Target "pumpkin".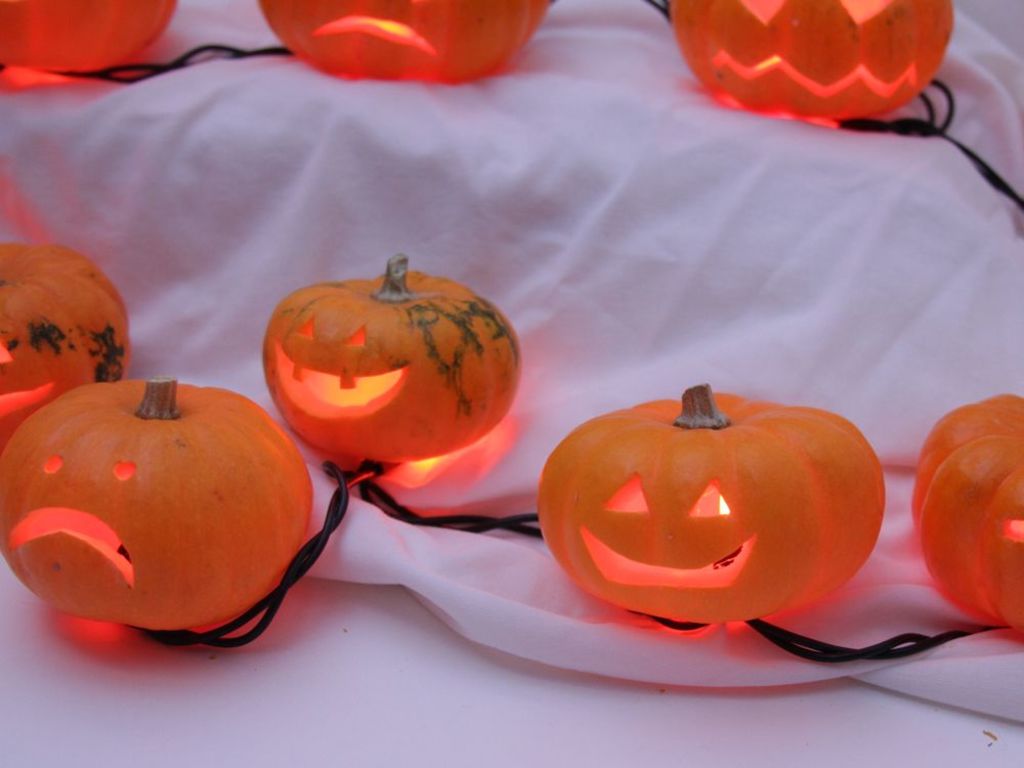
Target region: (539,386,887,625).
